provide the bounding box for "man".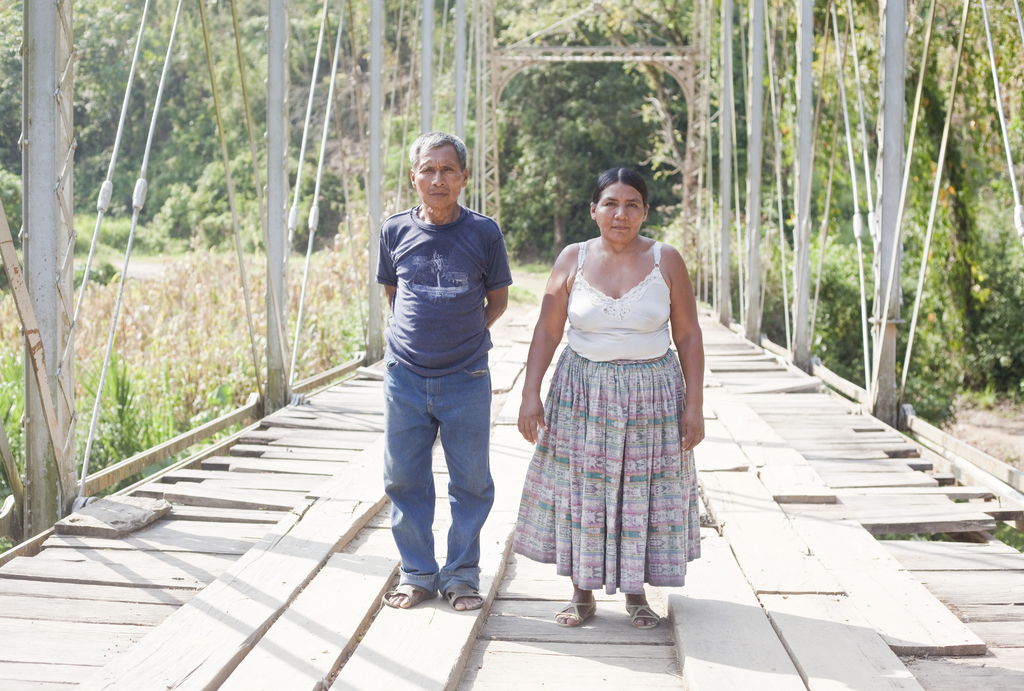
<region>367, 123, 529, 630</region>.
